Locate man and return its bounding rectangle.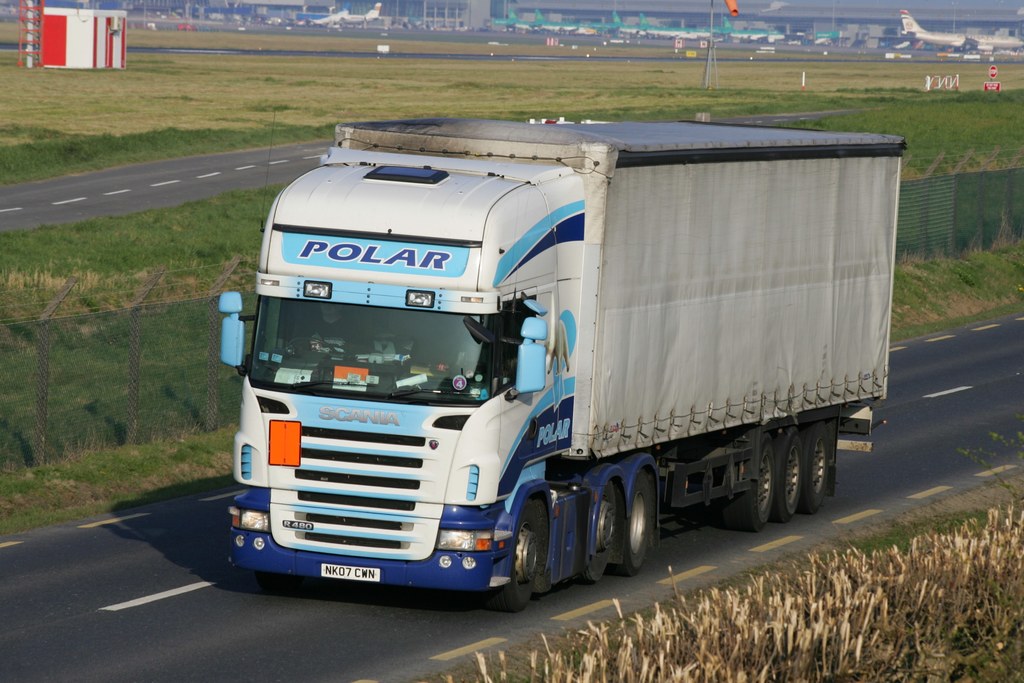
x1=291 y1=298 x2=353 y2=360.
